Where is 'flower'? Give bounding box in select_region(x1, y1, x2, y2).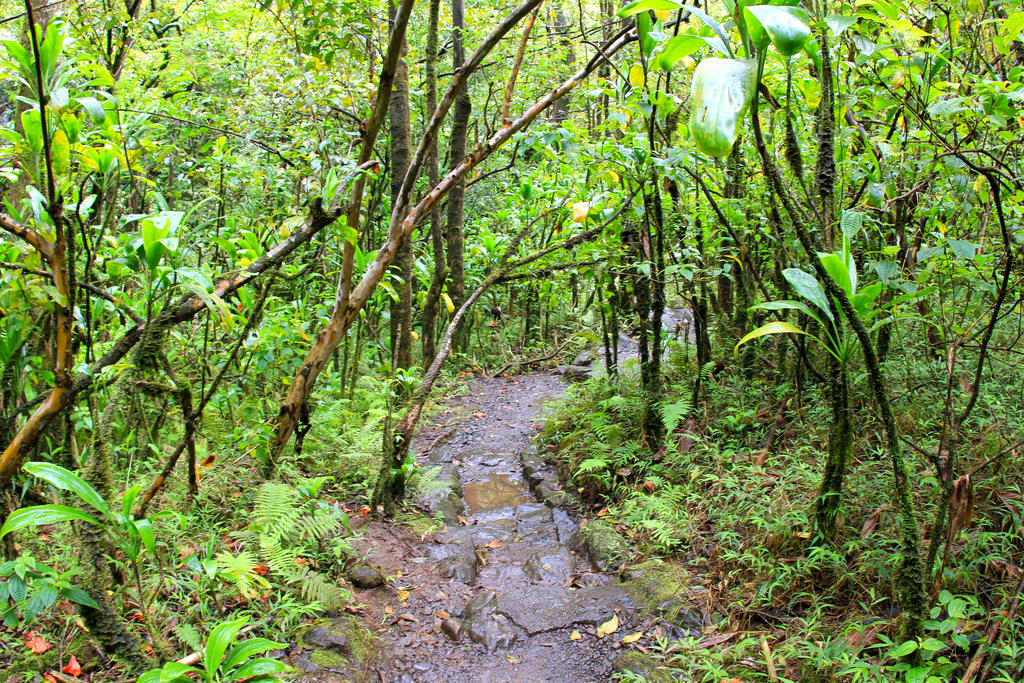
select_region(26, 634, 57, 650).
